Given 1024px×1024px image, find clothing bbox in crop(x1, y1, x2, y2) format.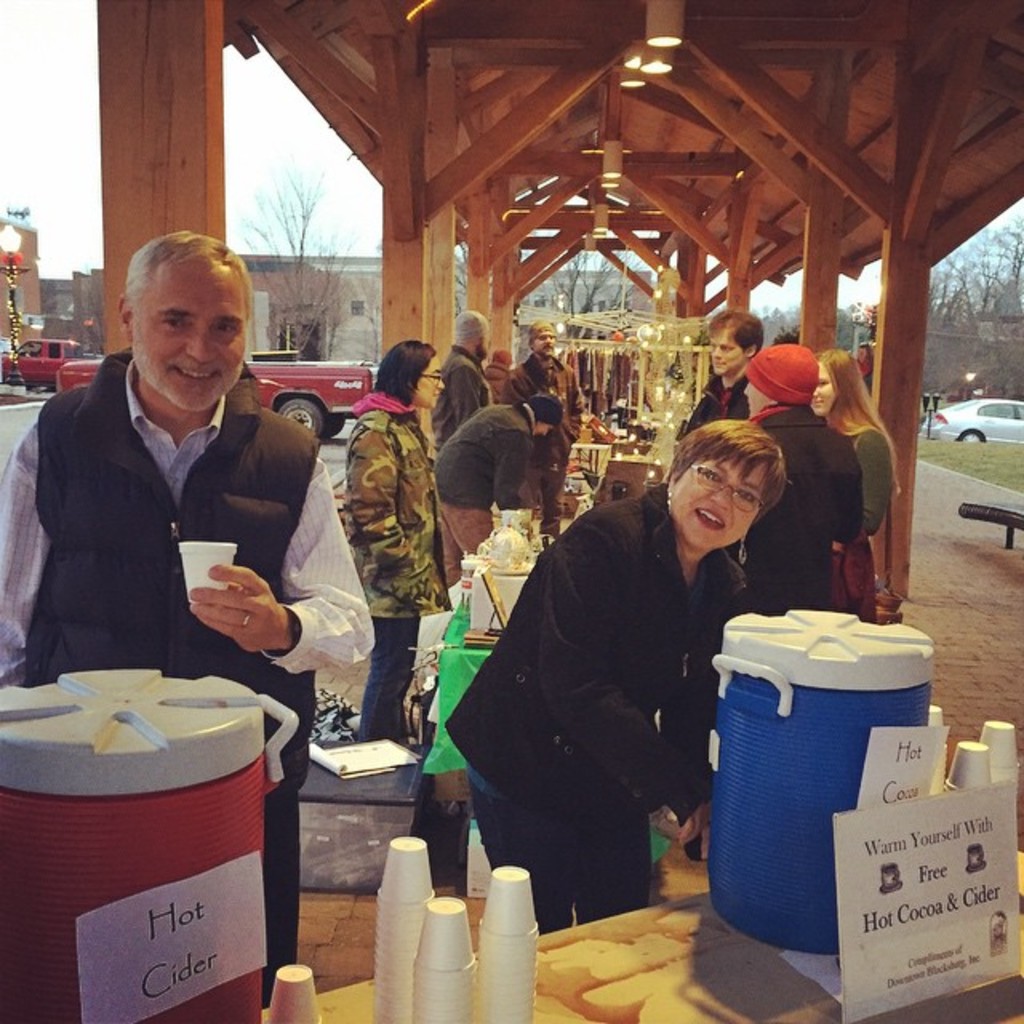
crop(440, 446, 782, 933).
